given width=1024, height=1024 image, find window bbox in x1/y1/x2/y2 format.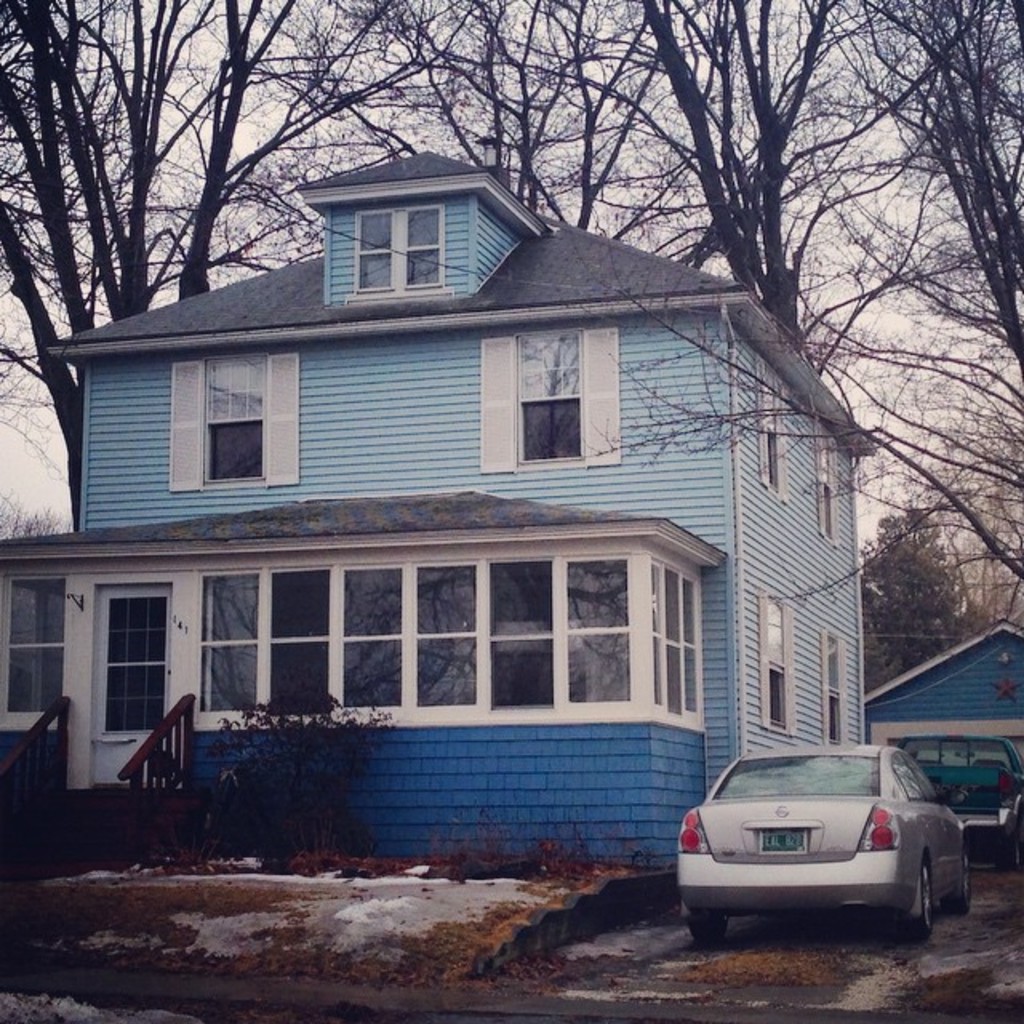
414/562/478/702.
